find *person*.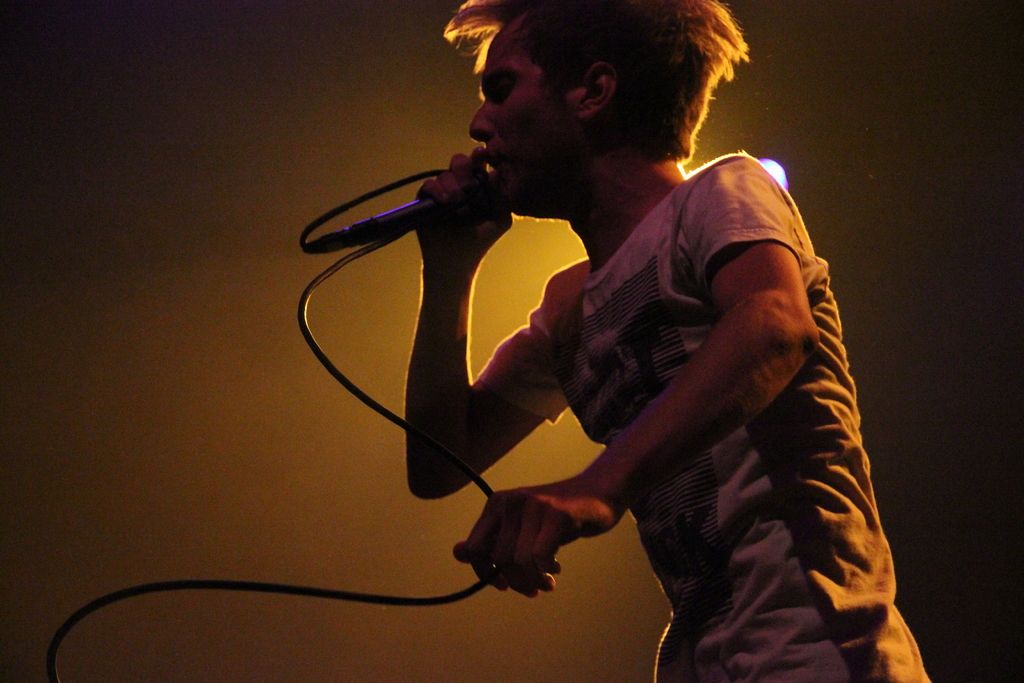
select_region(291, 33, 916, 679).
